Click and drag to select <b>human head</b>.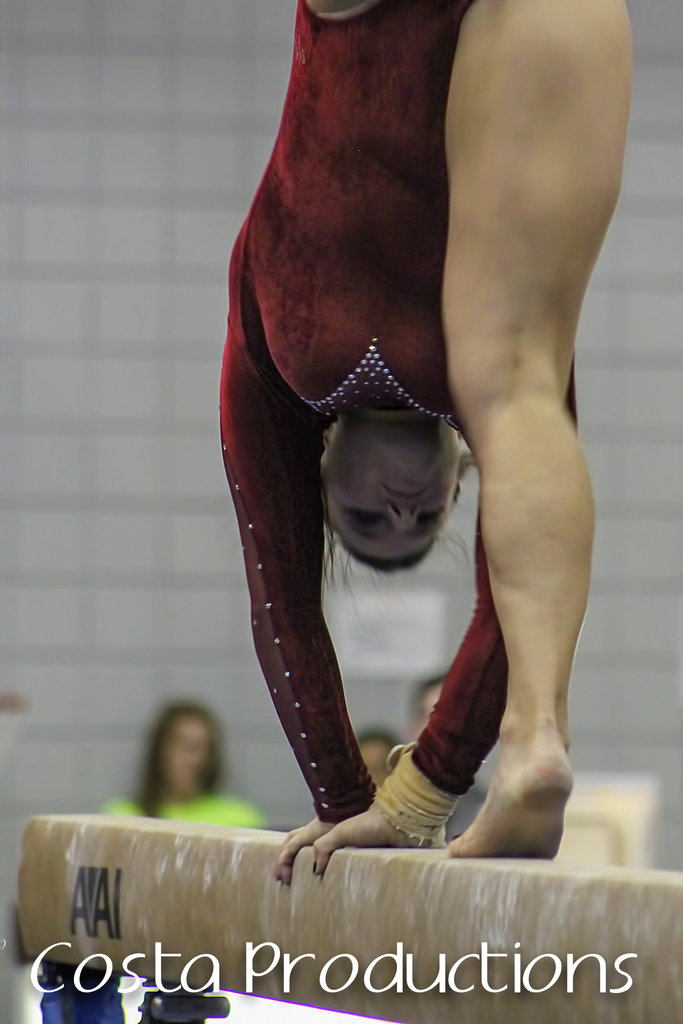
Selection: <box>361,733,404,784</box>.
